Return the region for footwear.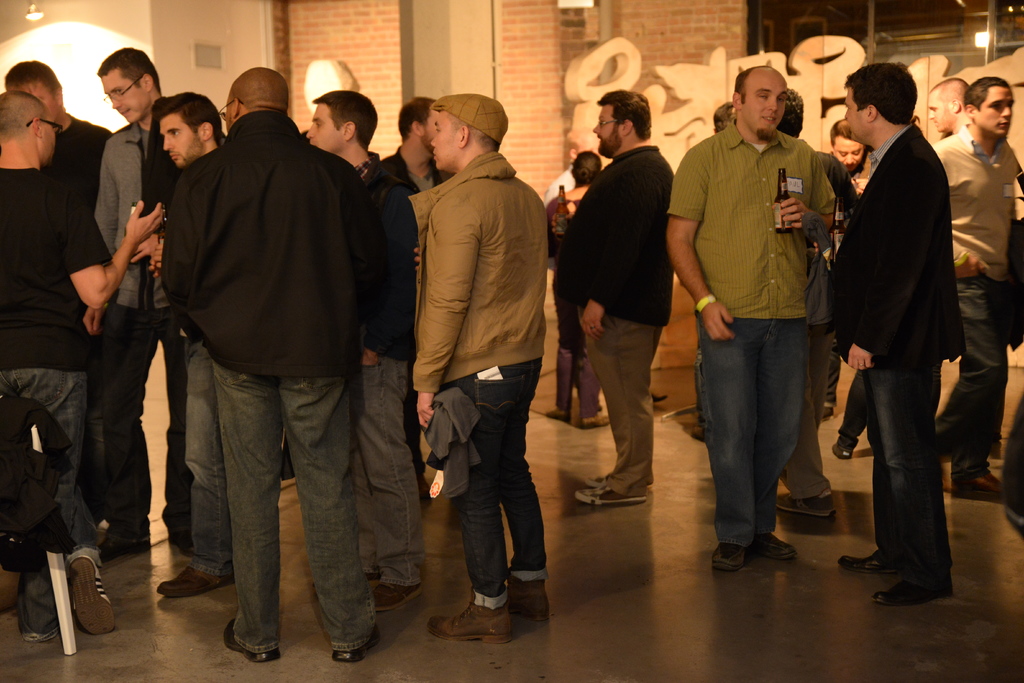
pyautogui.locateOnScreen(504, 575, 558, 622).
